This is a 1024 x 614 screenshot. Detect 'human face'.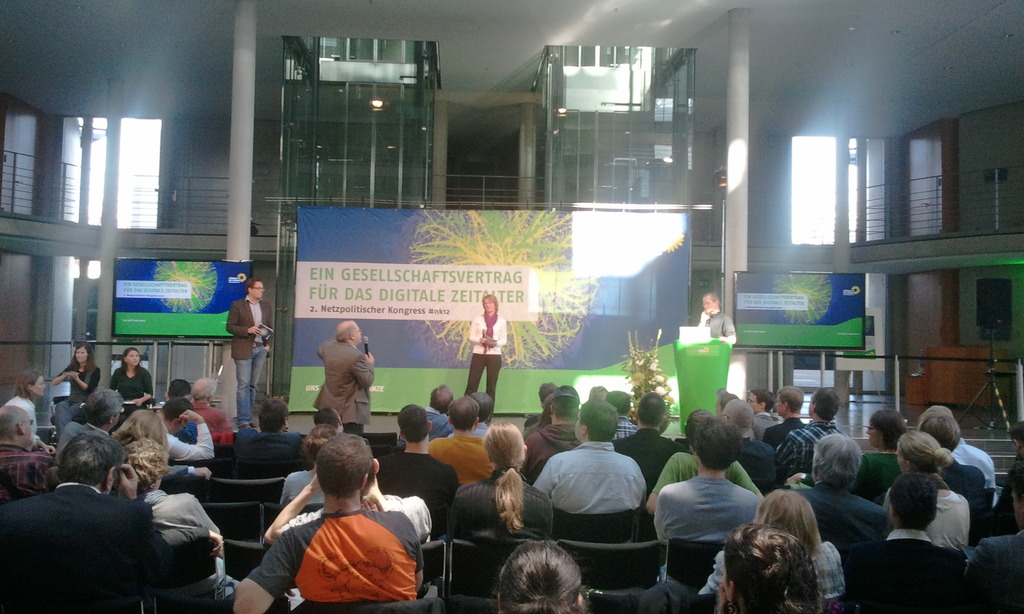
{"x1": 775, "y1": 400, "x2": 784, "y2": 414}.
